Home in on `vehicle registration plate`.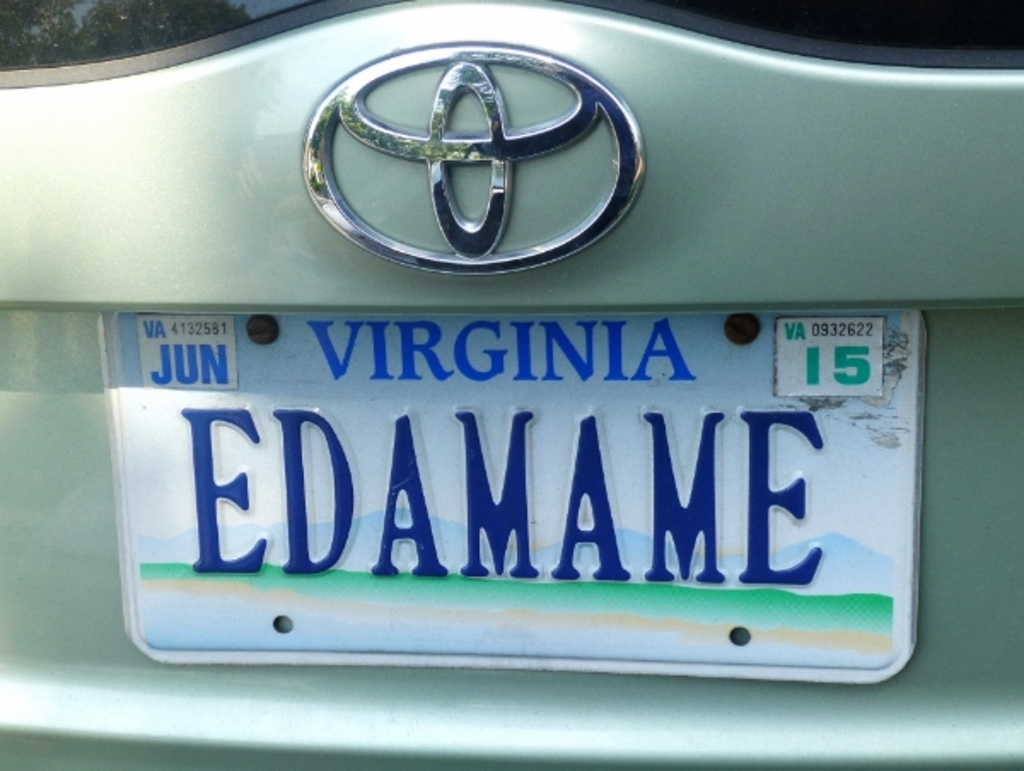
Homed in at box(96, 312, 930, 682).
